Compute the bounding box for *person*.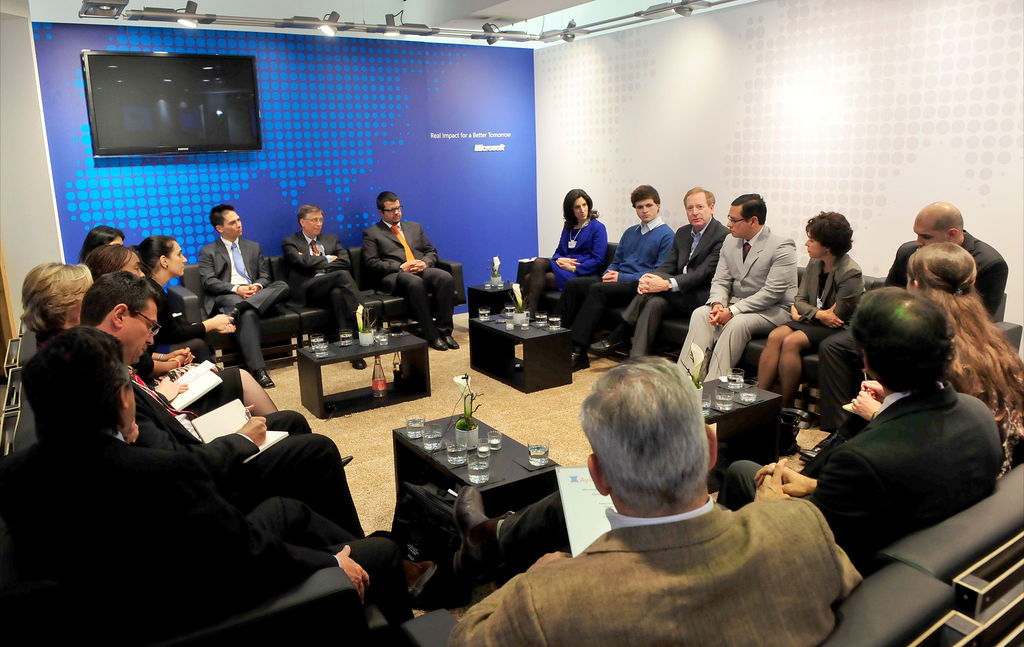
detection(566, 184, 668, 356).
